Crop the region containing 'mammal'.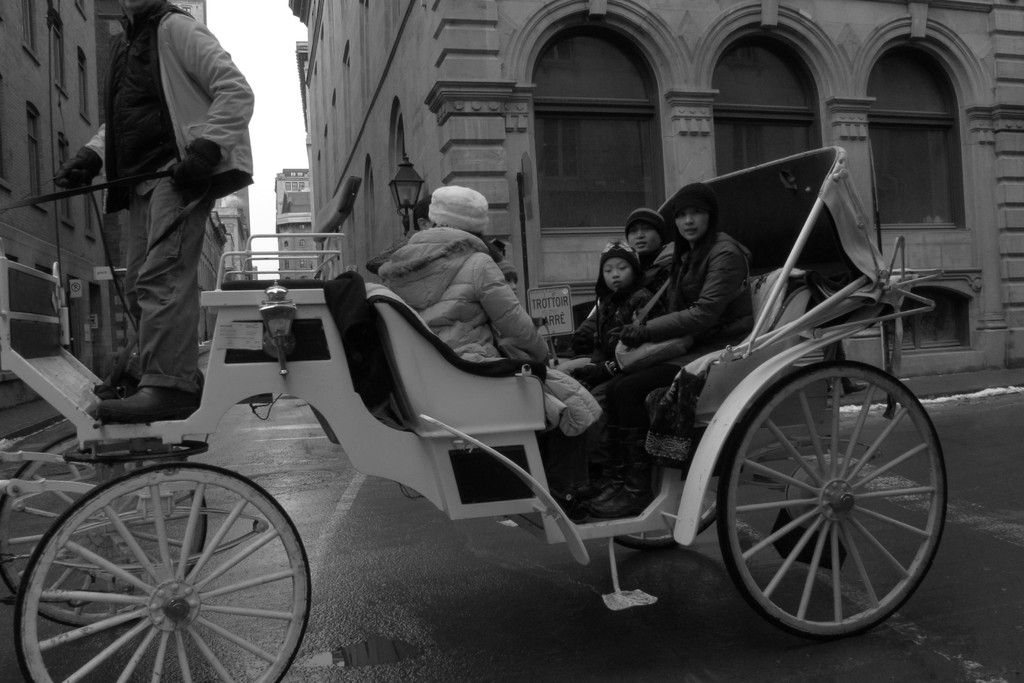
Crop region: rect(558, 242, 643, 394).
